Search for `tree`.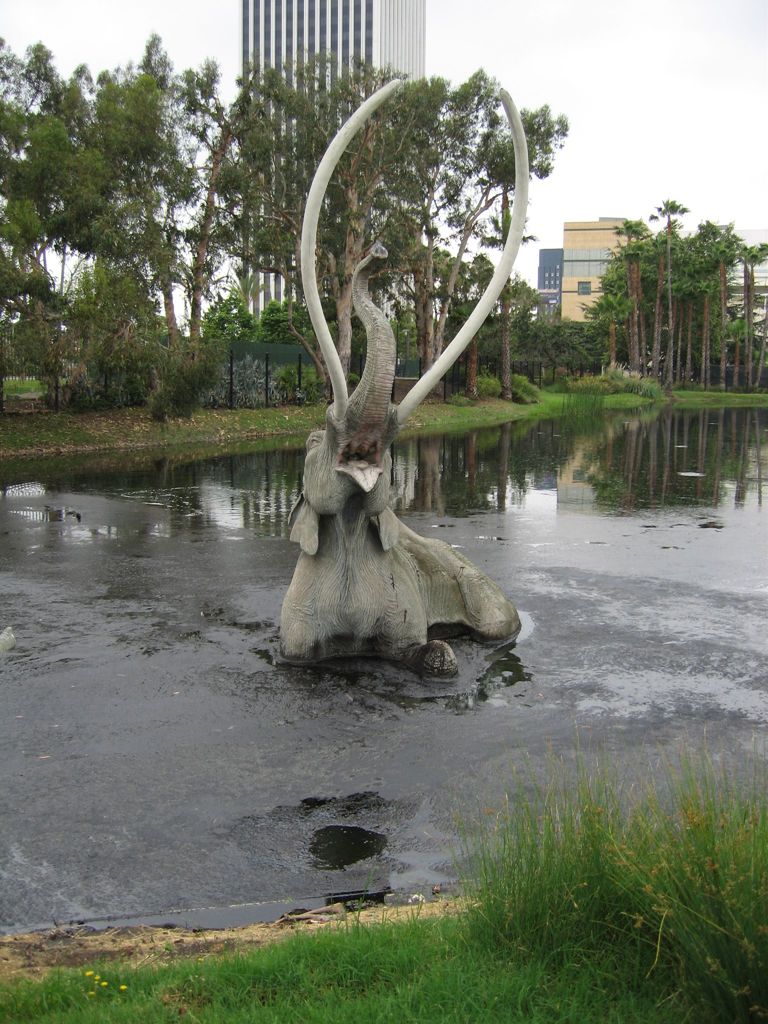
Found at rect(0, 29, 219, 419).
